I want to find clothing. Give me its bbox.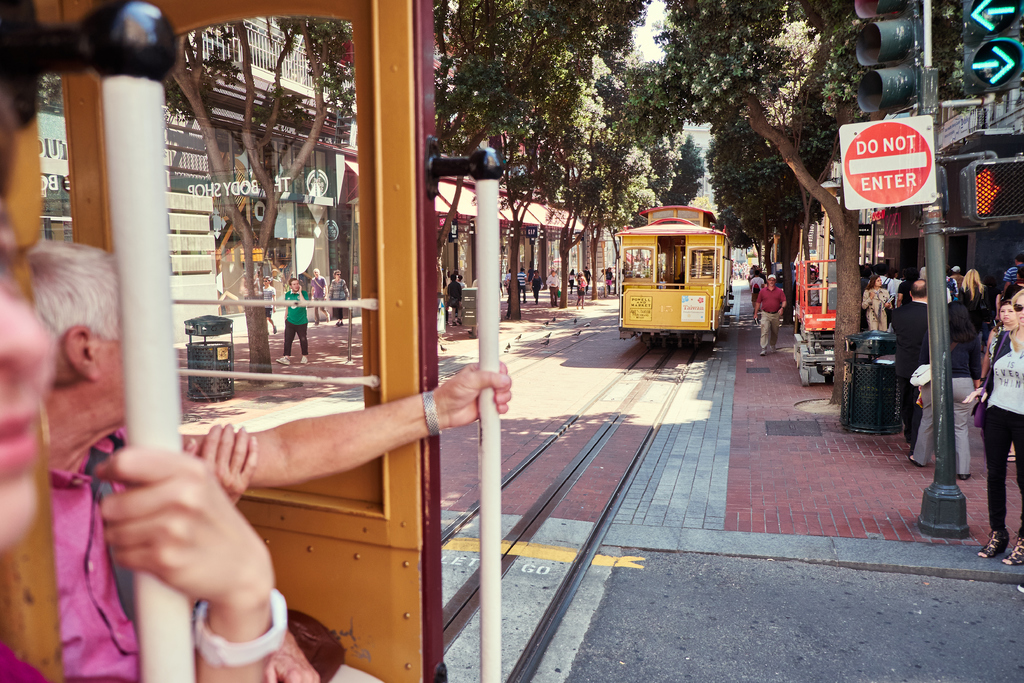
(x1=2, y1=420, x2=127, y2=680).
